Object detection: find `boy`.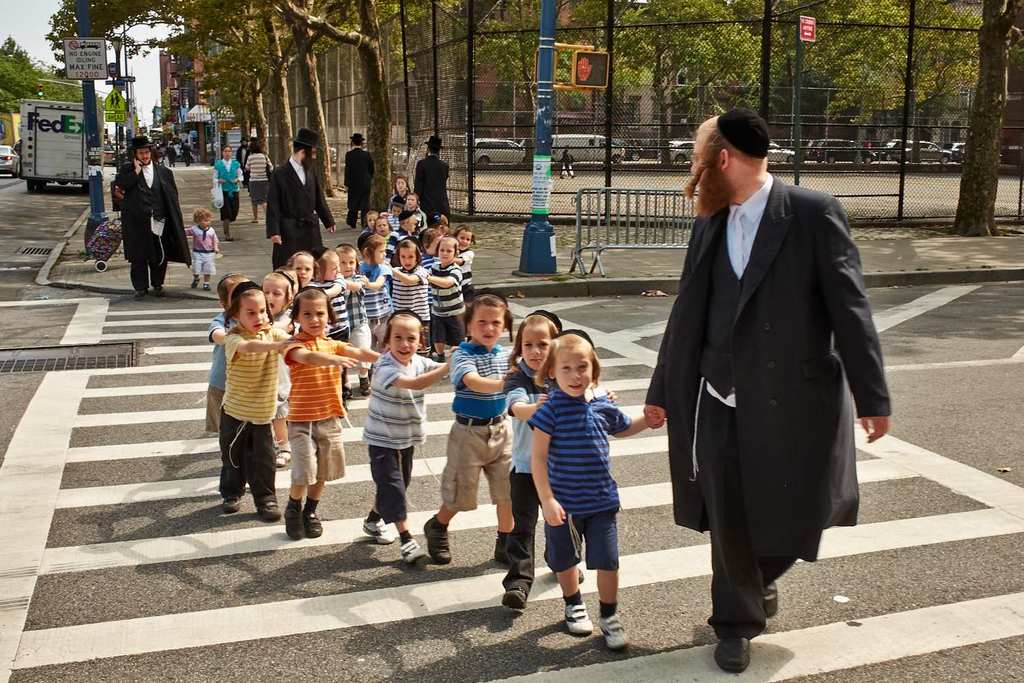
region(290, 249, 326, 290).
